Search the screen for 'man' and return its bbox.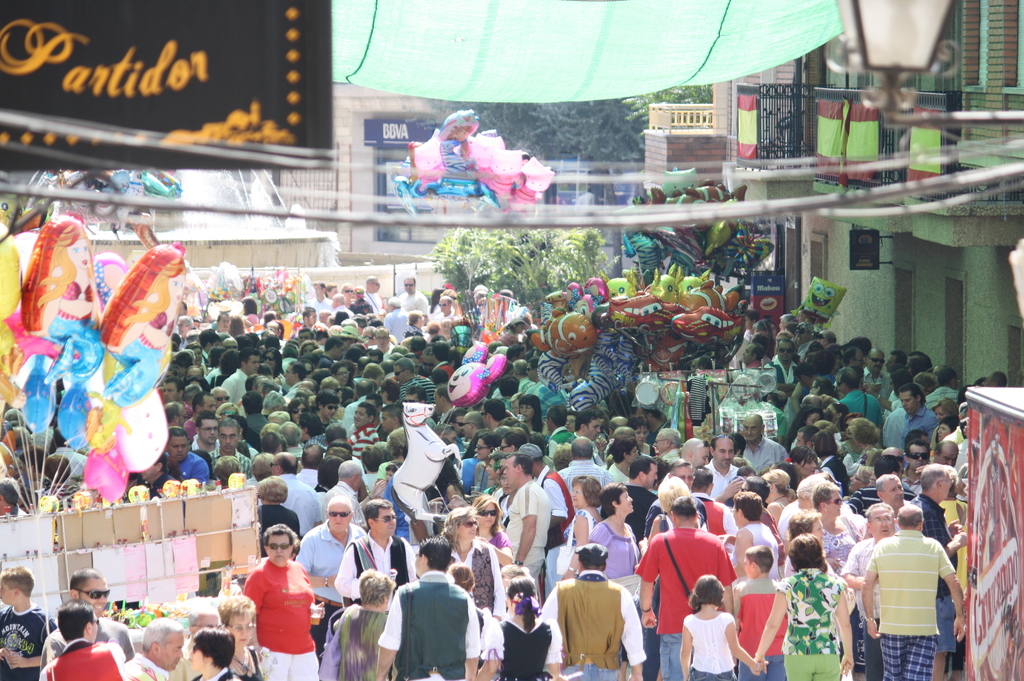
Found: (206,419,255,476).
